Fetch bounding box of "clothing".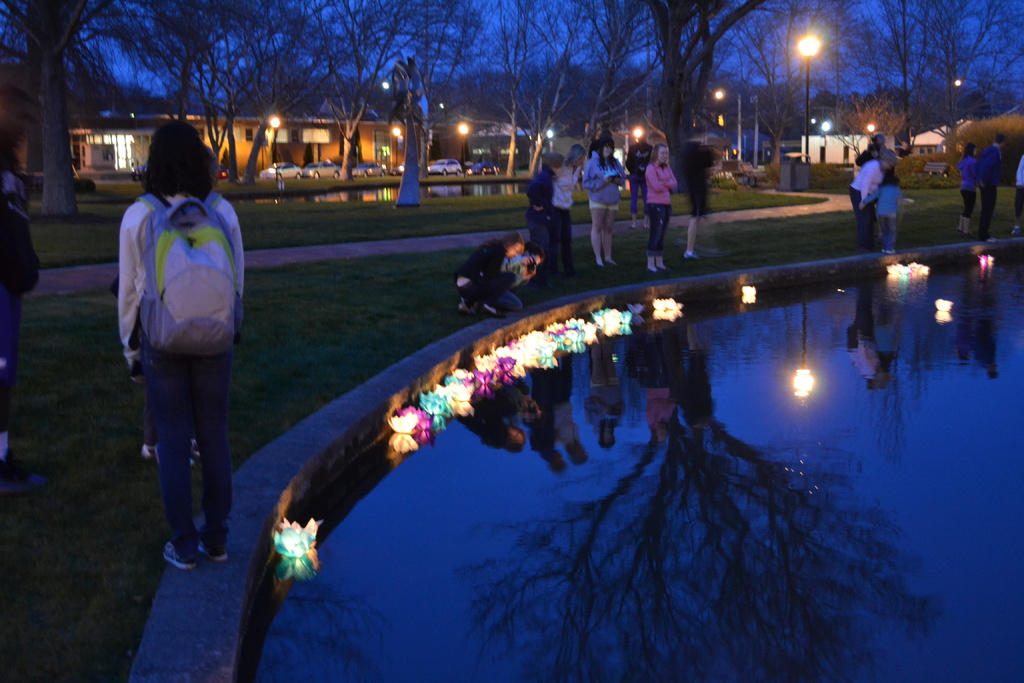
Bbox: bbox=(582, 147, 621, 208).
